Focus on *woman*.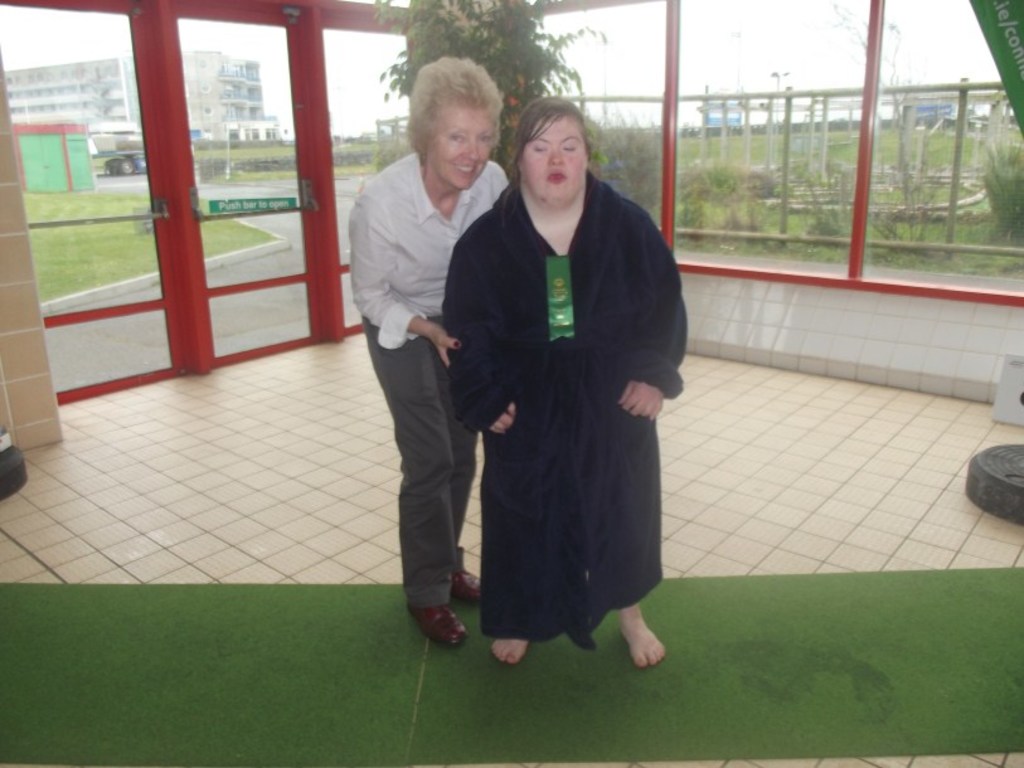
Focused at [left=345, top=57, right=513, bottom=646].
